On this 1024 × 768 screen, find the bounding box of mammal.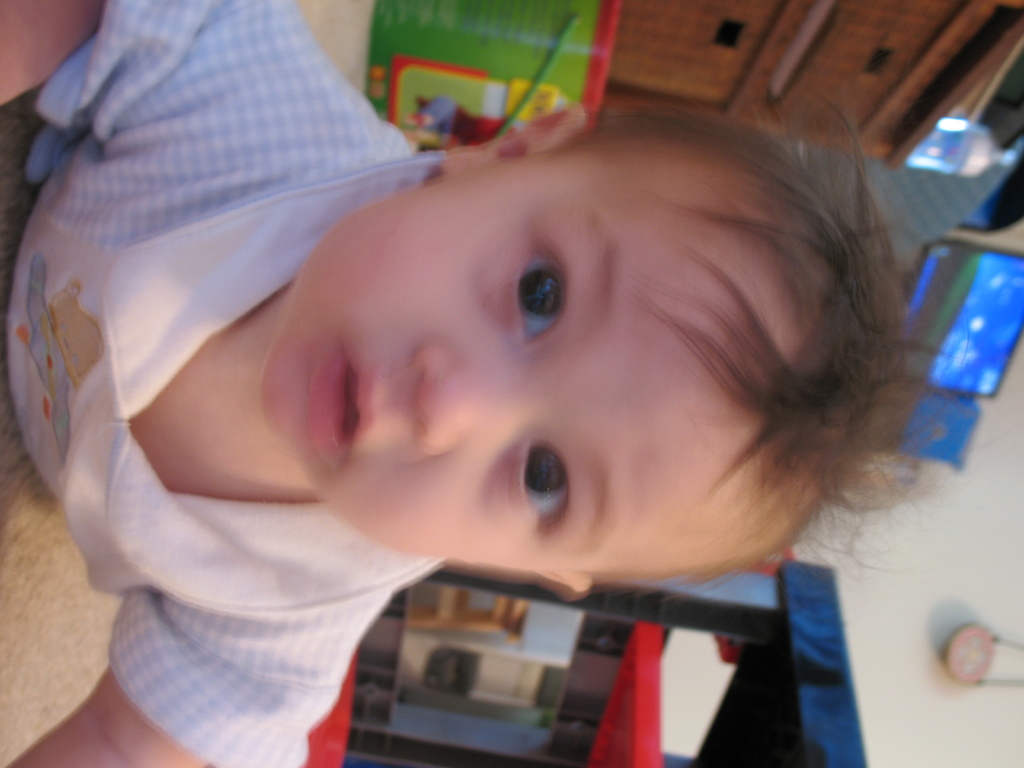
Bounding box: BBox(3, 3, 934, 764).
